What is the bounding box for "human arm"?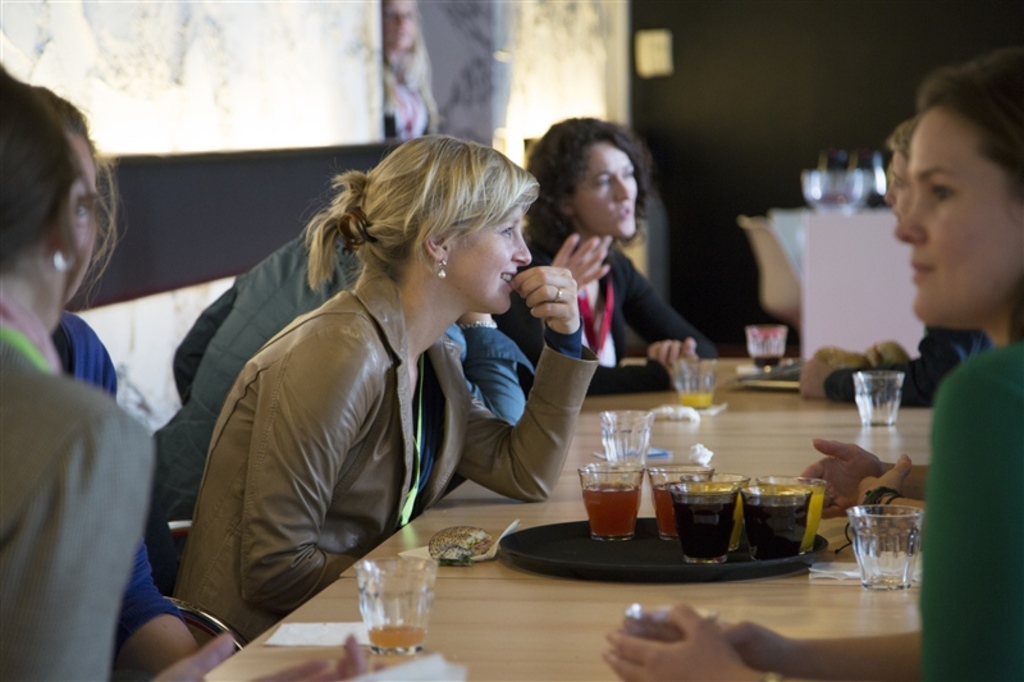
241:334:370:624.
